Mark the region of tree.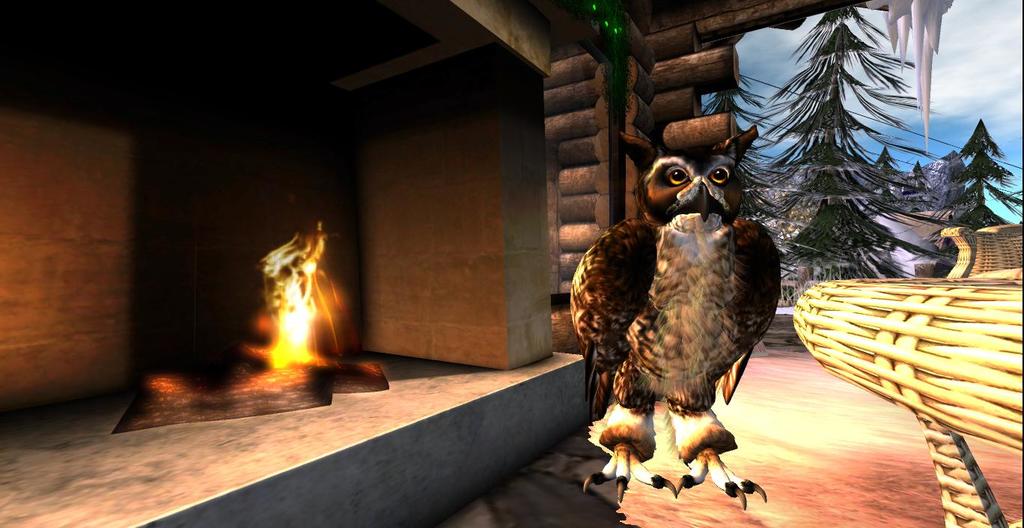
Region: [873, 142, 903, 182].
